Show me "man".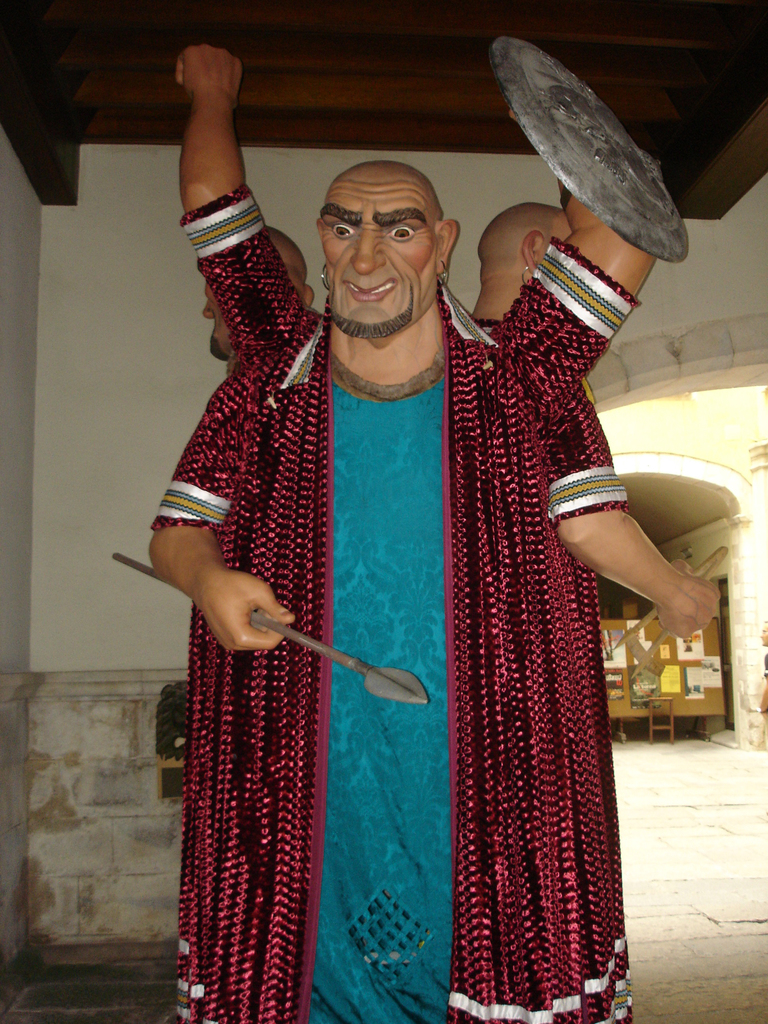
"man" is here: [x1=177, y1=43, x2=325, y2=381].
